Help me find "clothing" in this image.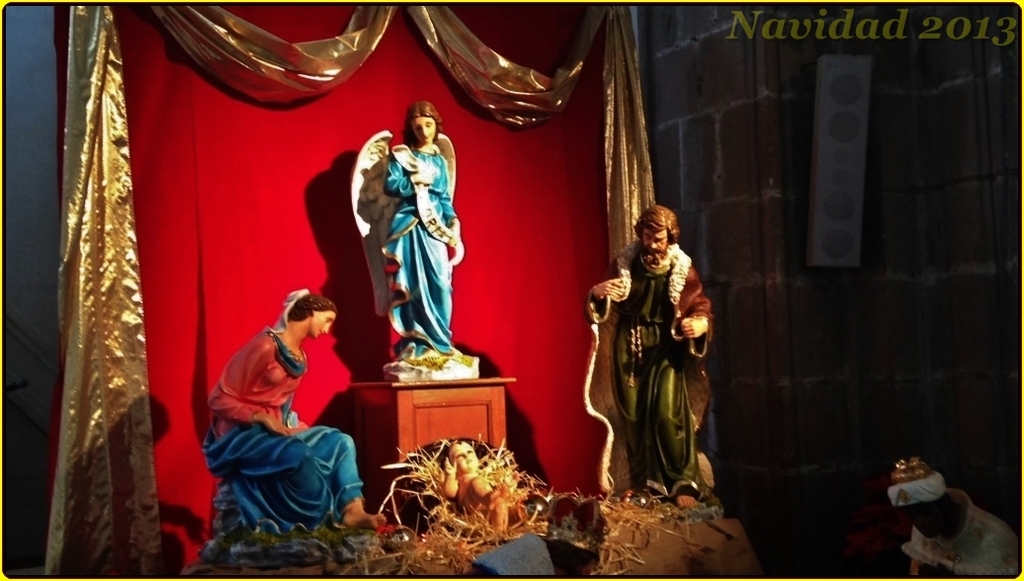
Found it: (883, 453, 1018, 580).
